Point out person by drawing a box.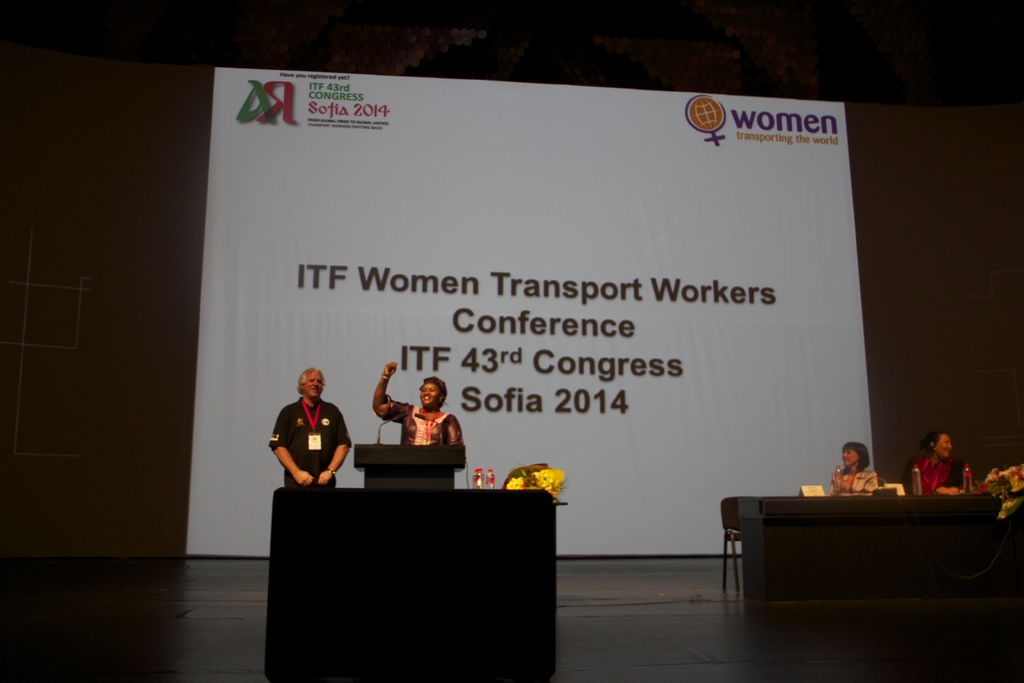
Rect(367, 354, 468, 448).
